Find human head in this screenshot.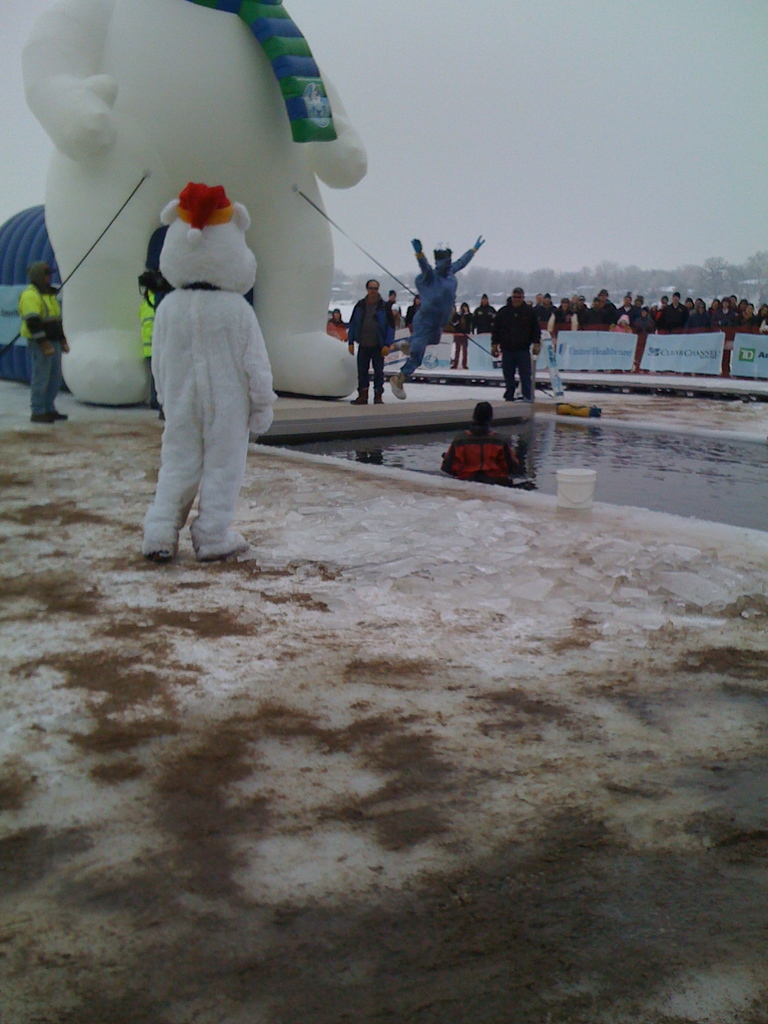
The bounding box for human head is l=479, t=299, r=489, b=305.
